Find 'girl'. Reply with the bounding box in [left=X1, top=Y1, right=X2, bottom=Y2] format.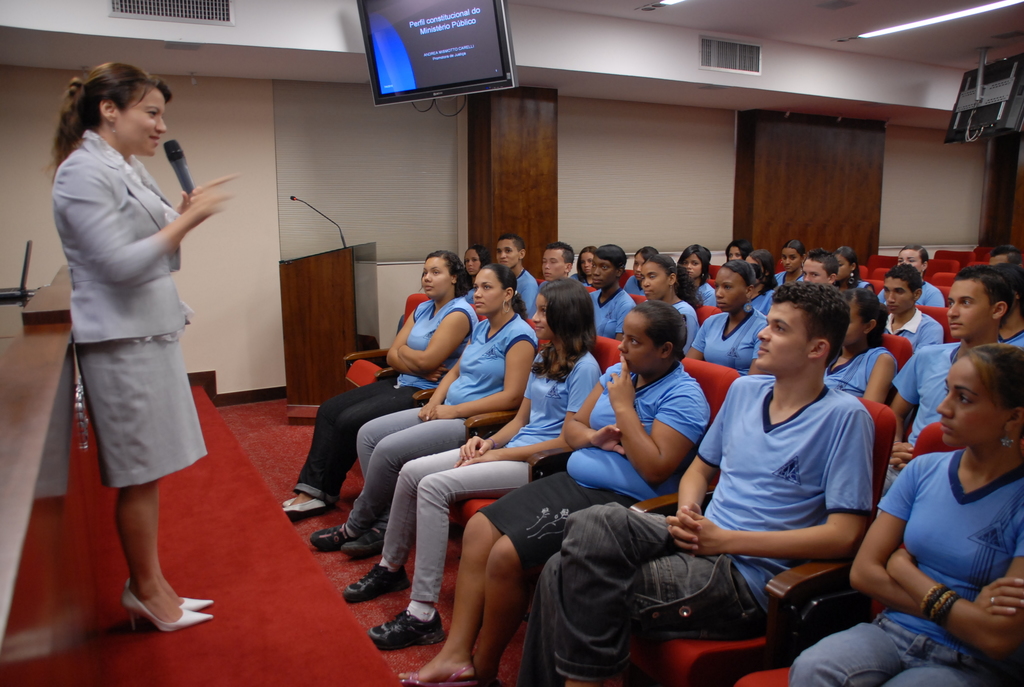
[left=282, top=247, right=472, bottom=510].
